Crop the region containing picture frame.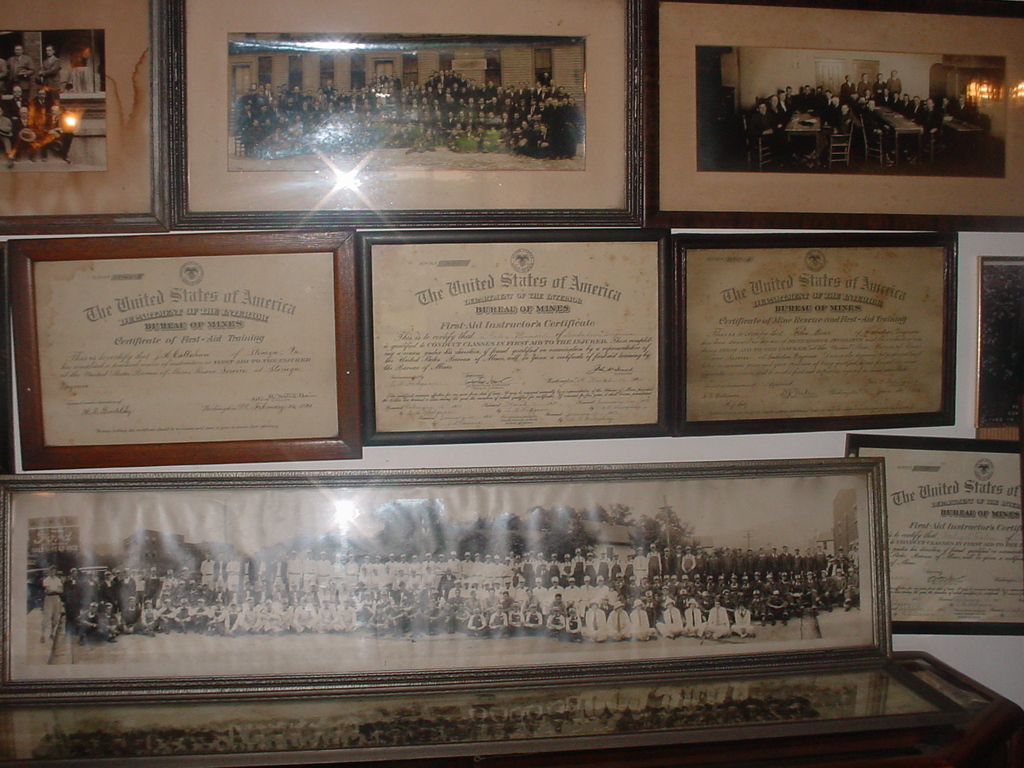
Crop region: 844 436 1023 637.
